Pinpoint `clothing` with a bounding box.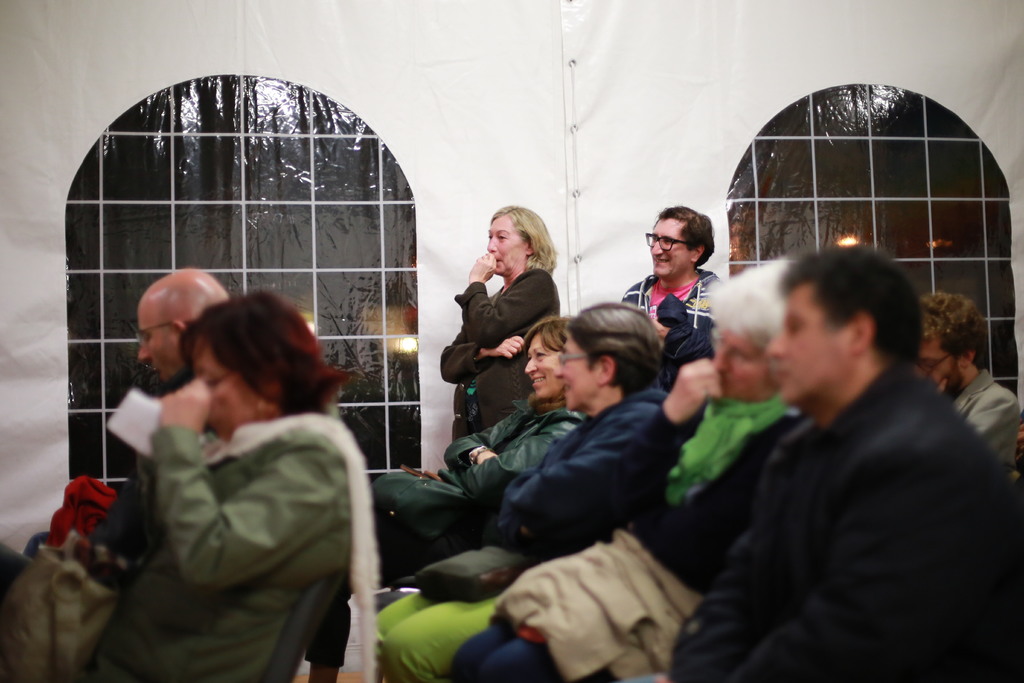
l=0, t=372, r=189, b=598.
